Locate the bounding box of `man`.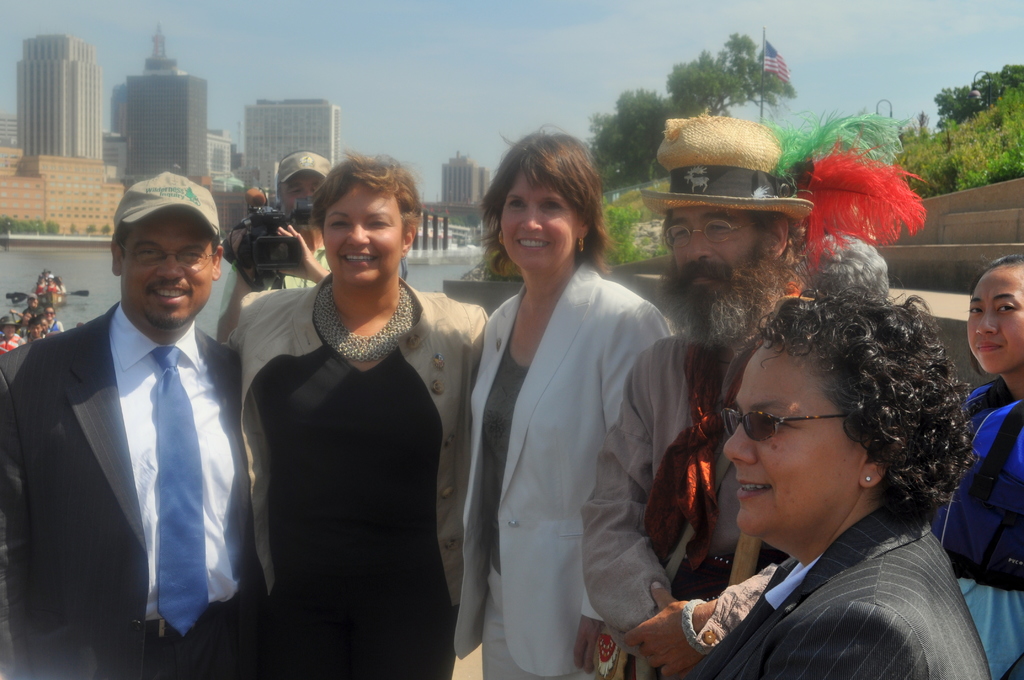
Bounding box: [12,163,270,679].
